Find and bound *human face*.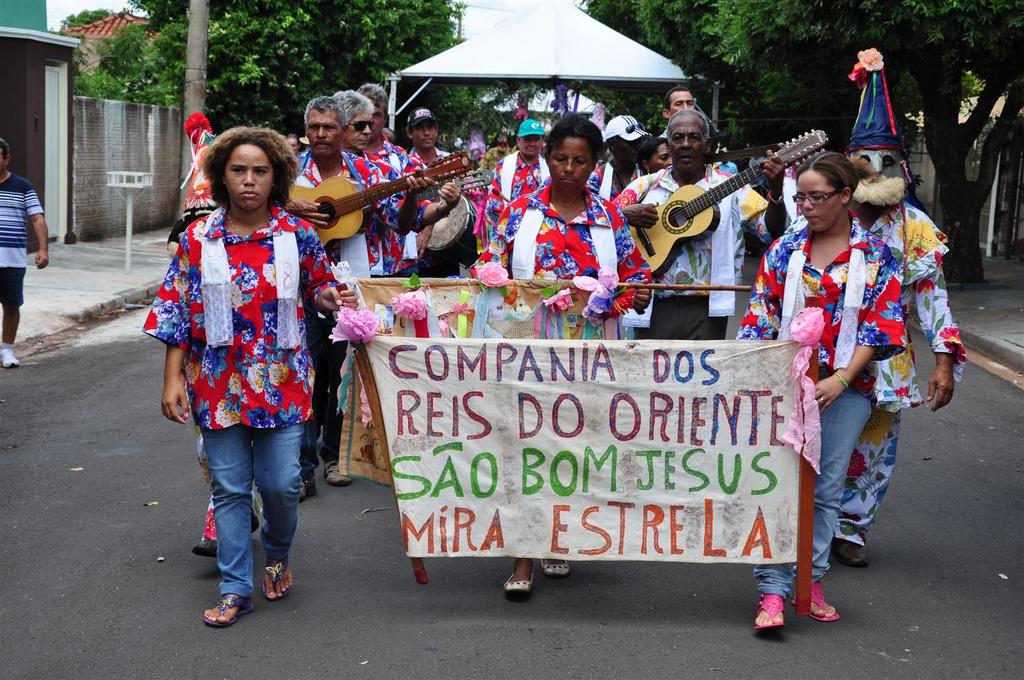
Bound: (669,92,692,114).
